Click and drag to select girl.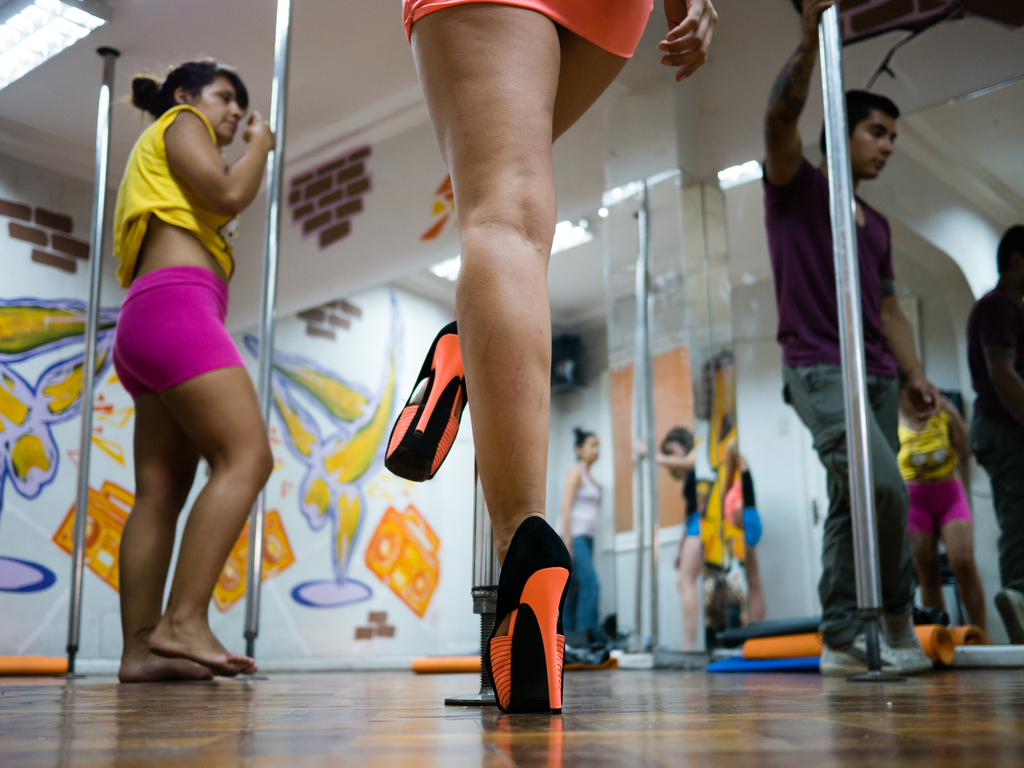
Selection: 104,51,282,682.
